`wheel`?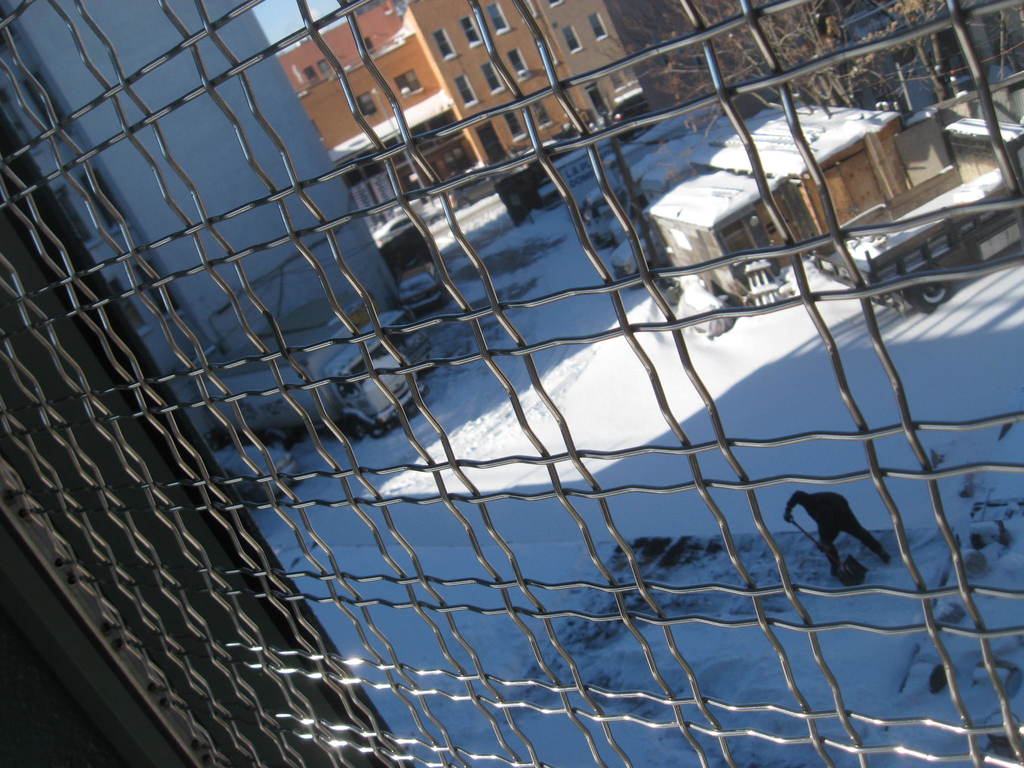
rect(268, 435, 291, 449)
